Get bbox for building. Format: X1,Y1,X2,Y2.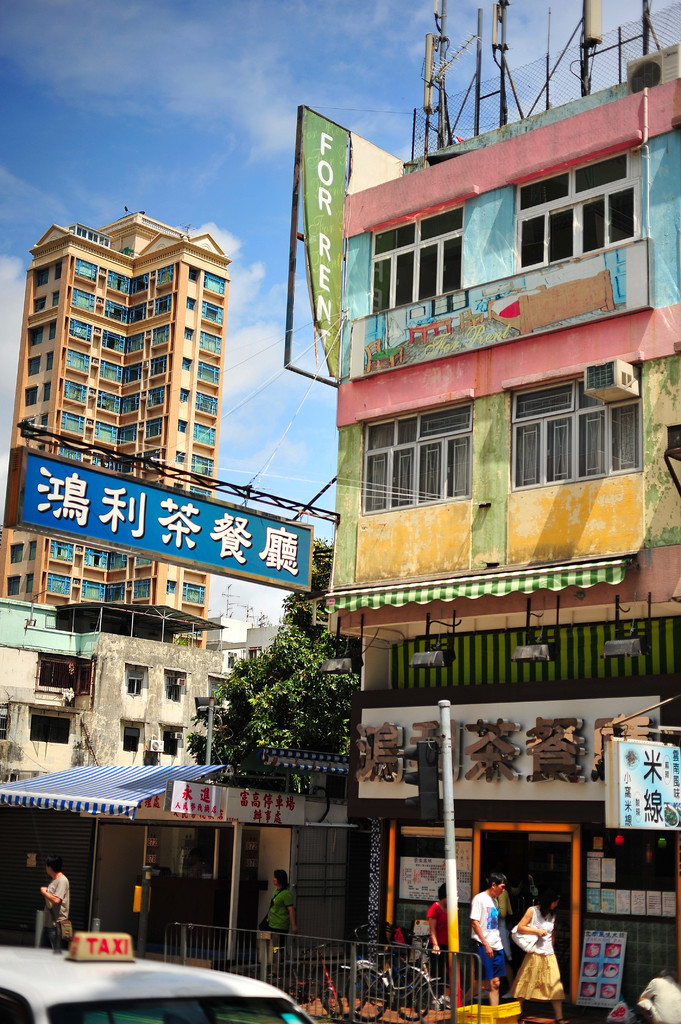
329,6,680,1023.
